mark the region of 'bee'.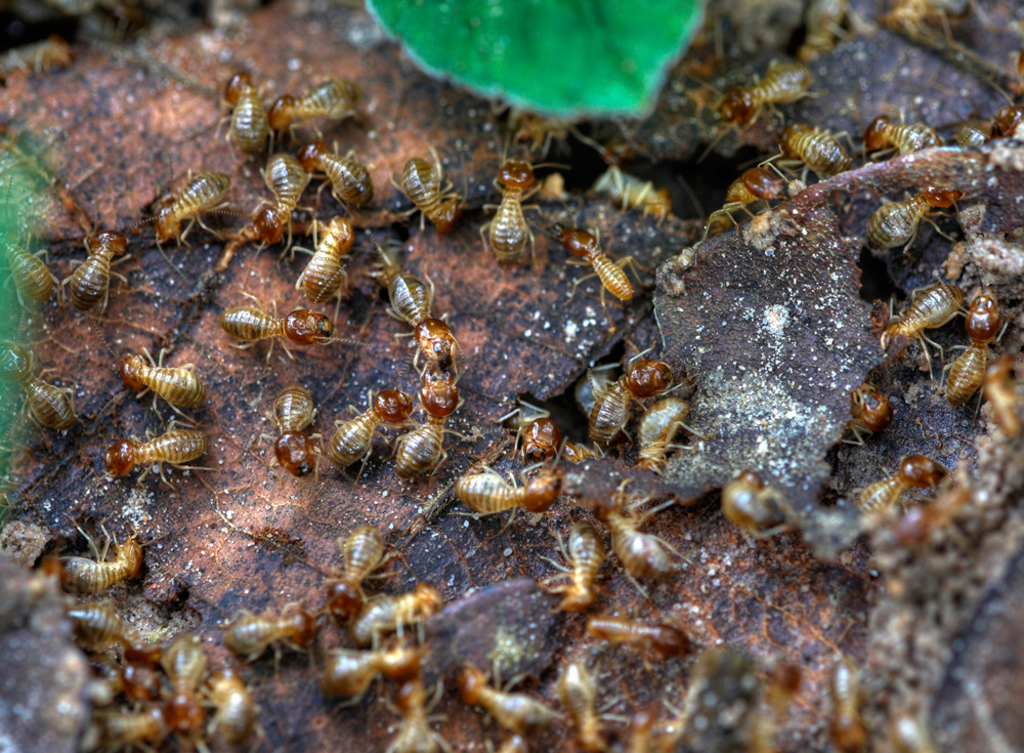
Region: box(218, 603, 324, 679).
